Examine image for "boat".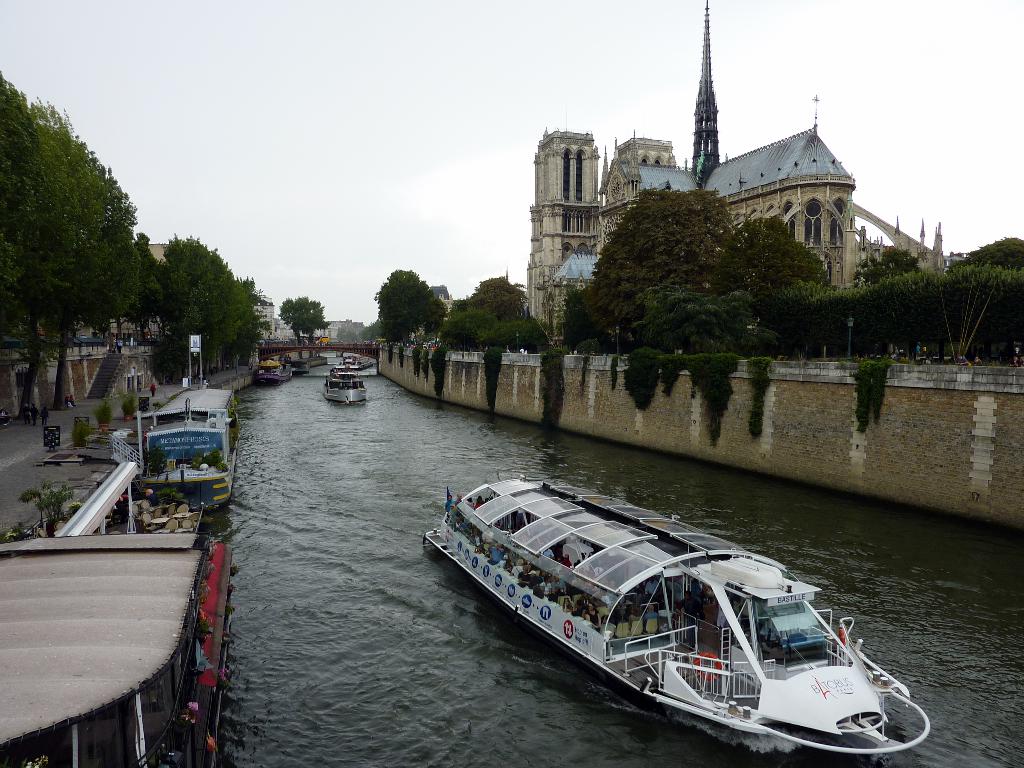
Examination result: box(136, 385, 231, 499).
